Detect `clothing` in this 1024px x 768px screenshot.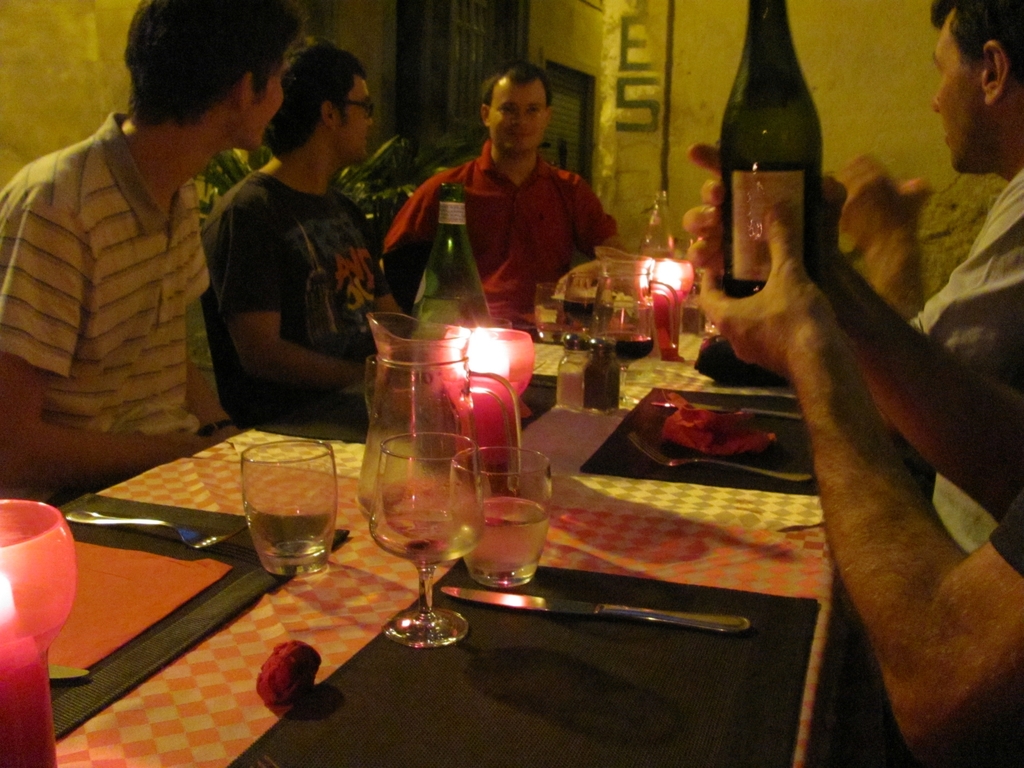
Detection: l=908, t=164, r=1023, b=415.
